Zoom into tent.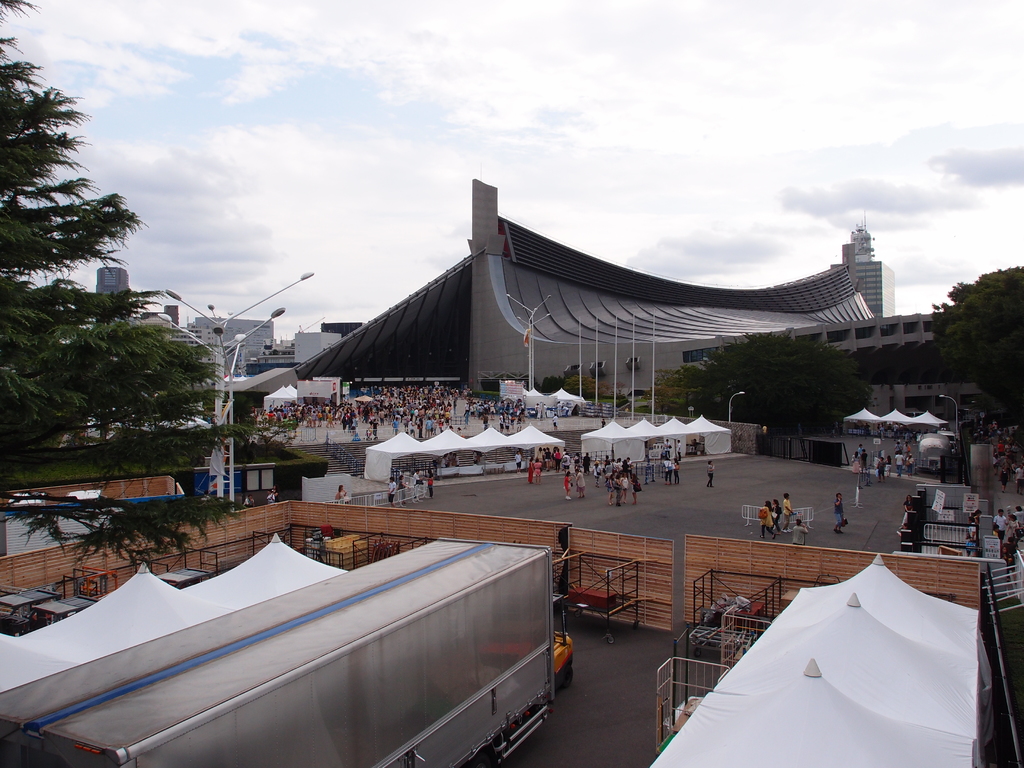
Zoom target: crop(361, 421, 572, 481).
